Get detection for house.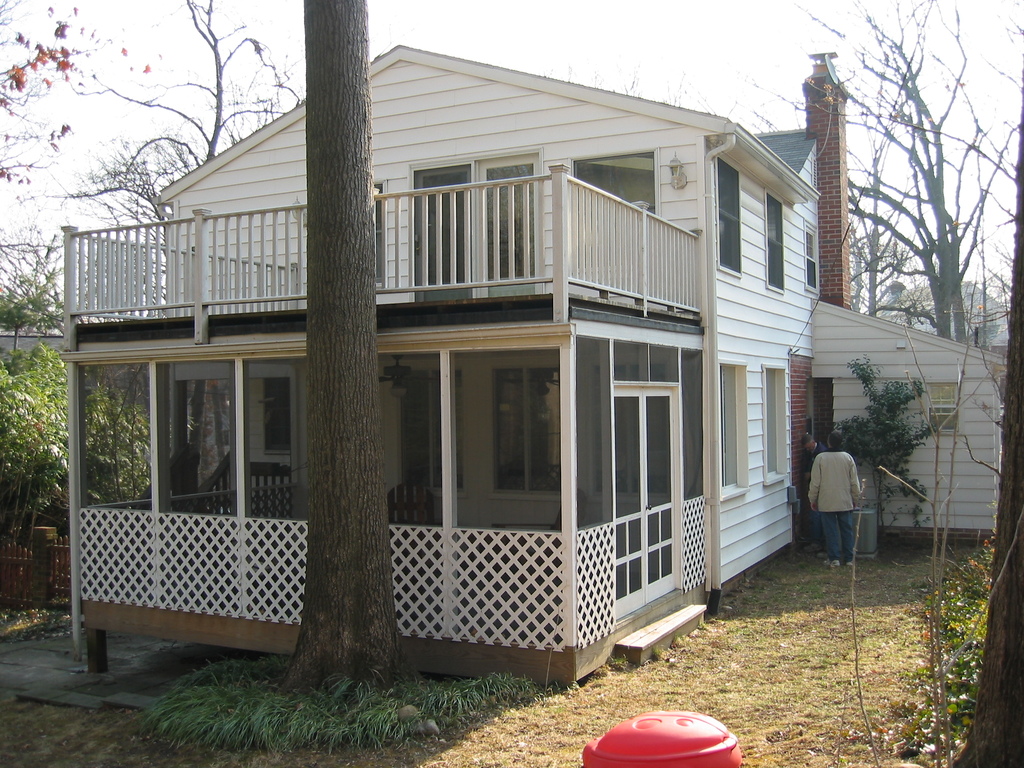
Detection: {"x1": 82, "y1": 13, "x2": 916, "y2": 701}.
